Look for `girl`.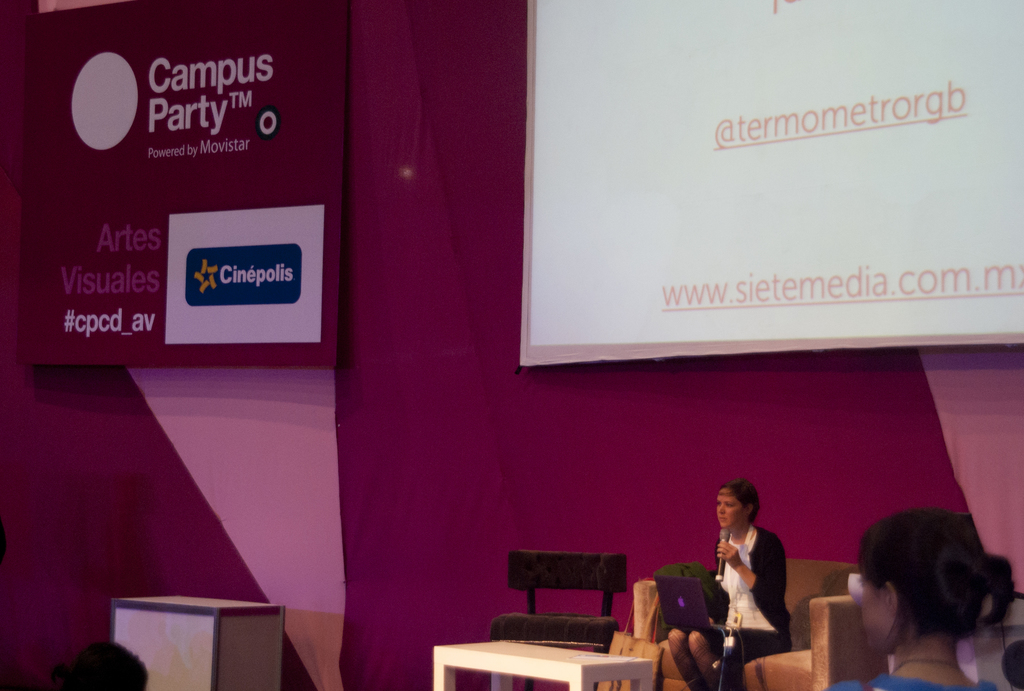
Found: (left=666, top=478, right=791, bottom=690).
